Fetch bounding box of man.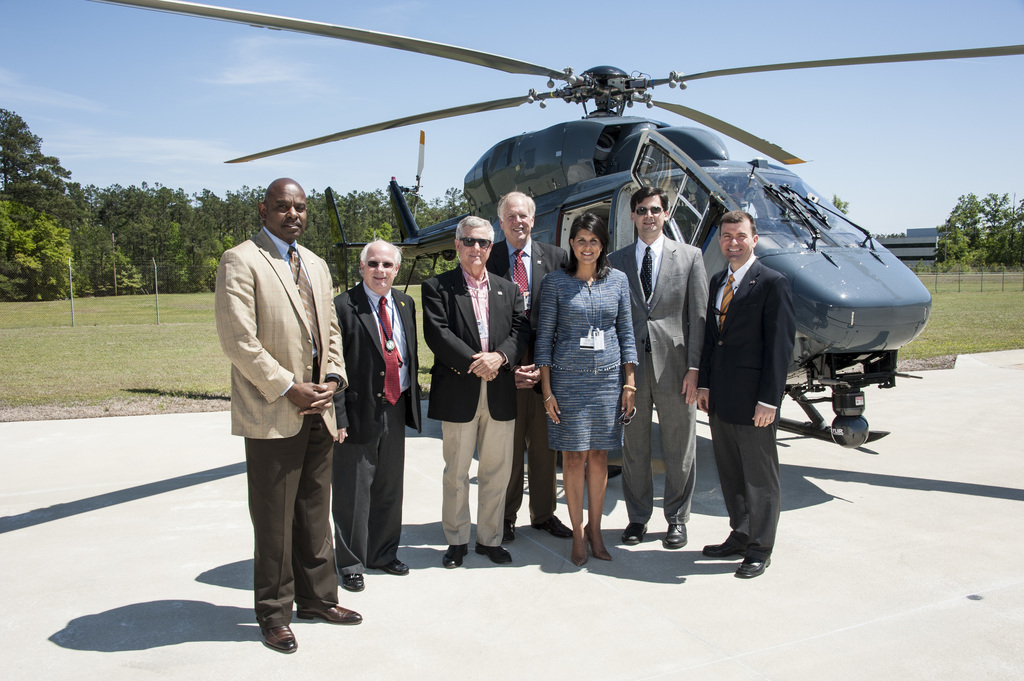
Bbox: 216/178/364/654.
